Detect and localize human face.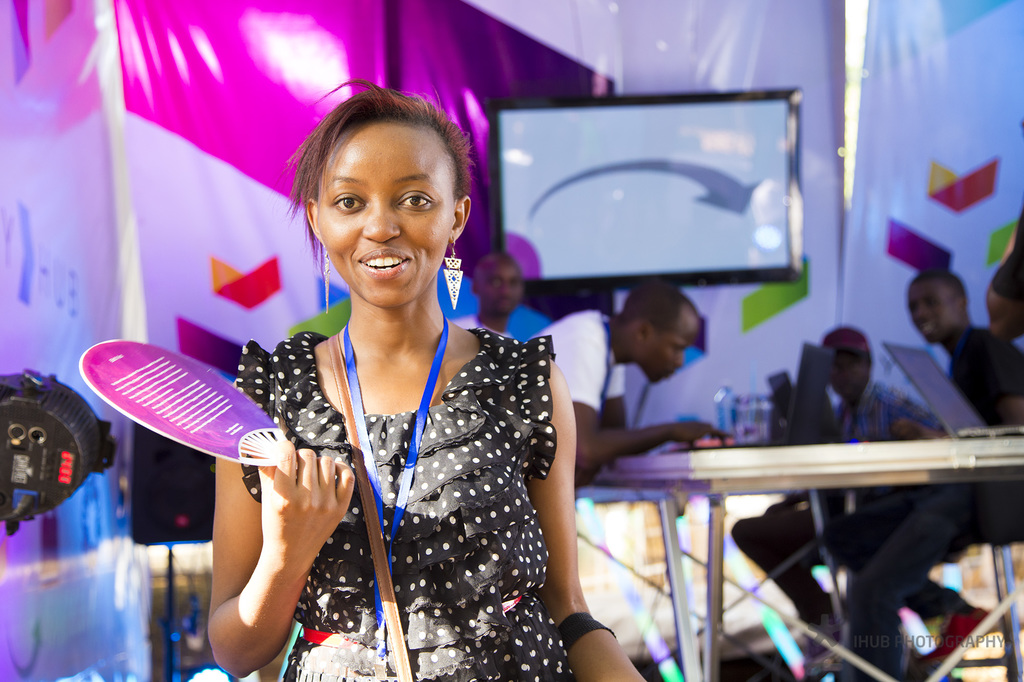
Localized at pyautogui.locateOnScreen(904, 283, 956, 337).
